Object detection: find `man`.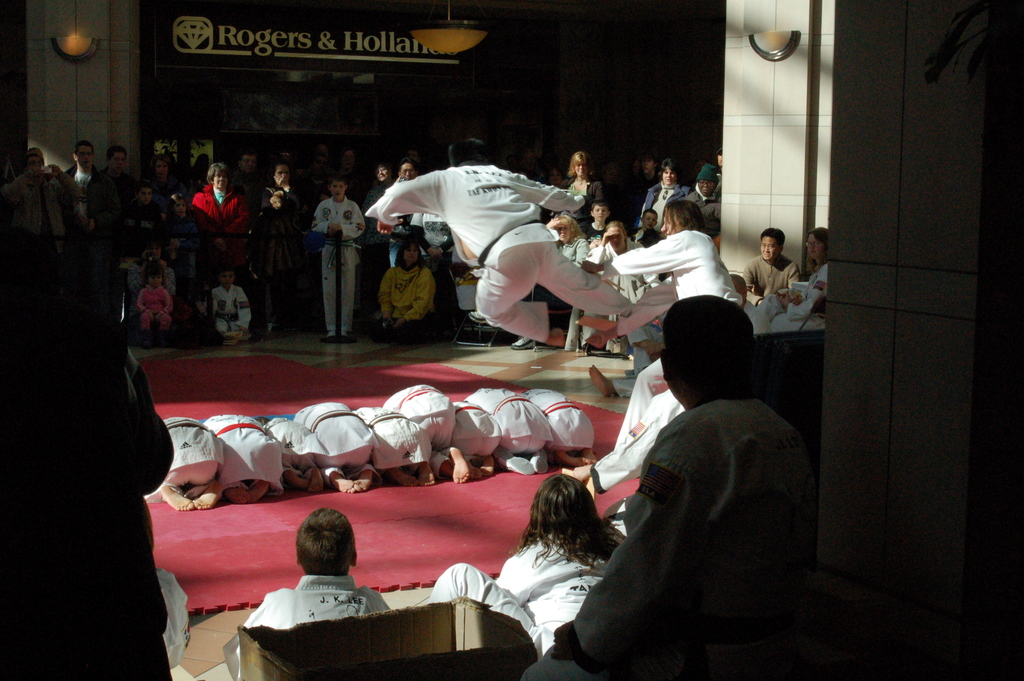
586:199:740:452.
